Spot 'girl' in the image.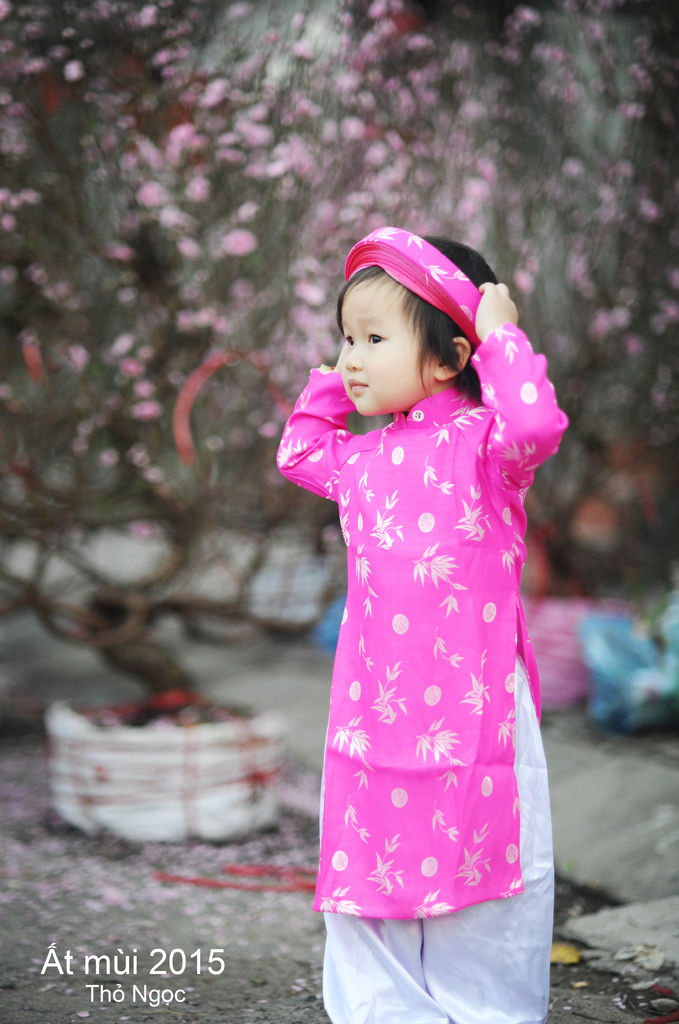
'girl' found at pyautogui.locateOnScreen(271, 223, 568, 1023).
